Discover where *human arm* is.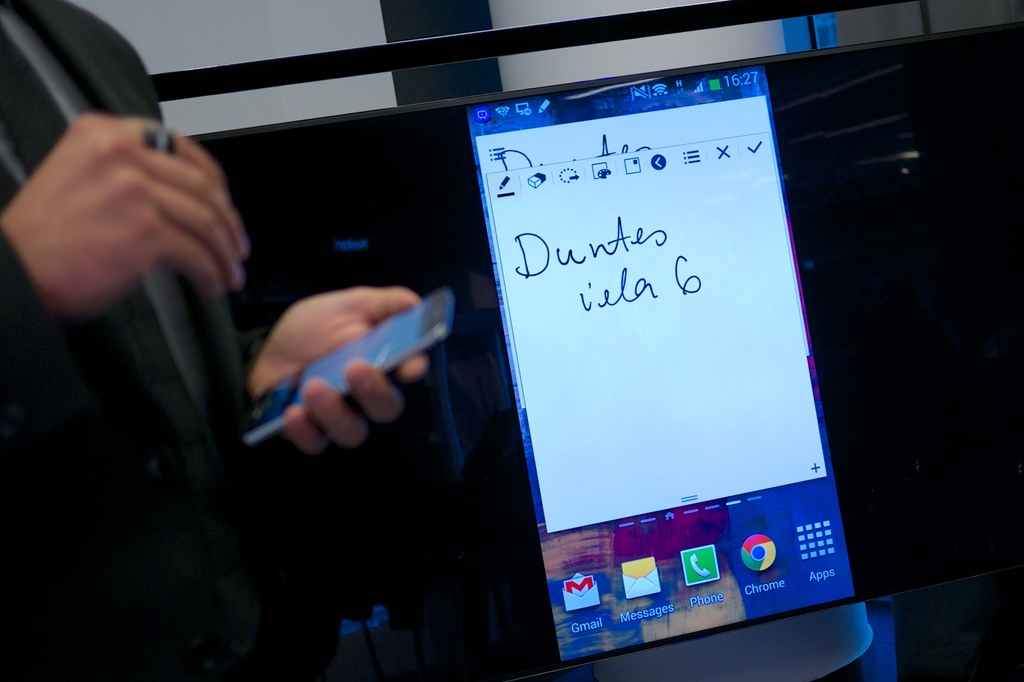
Discovered at (left=6, top=114, right=257, bottom=392).
